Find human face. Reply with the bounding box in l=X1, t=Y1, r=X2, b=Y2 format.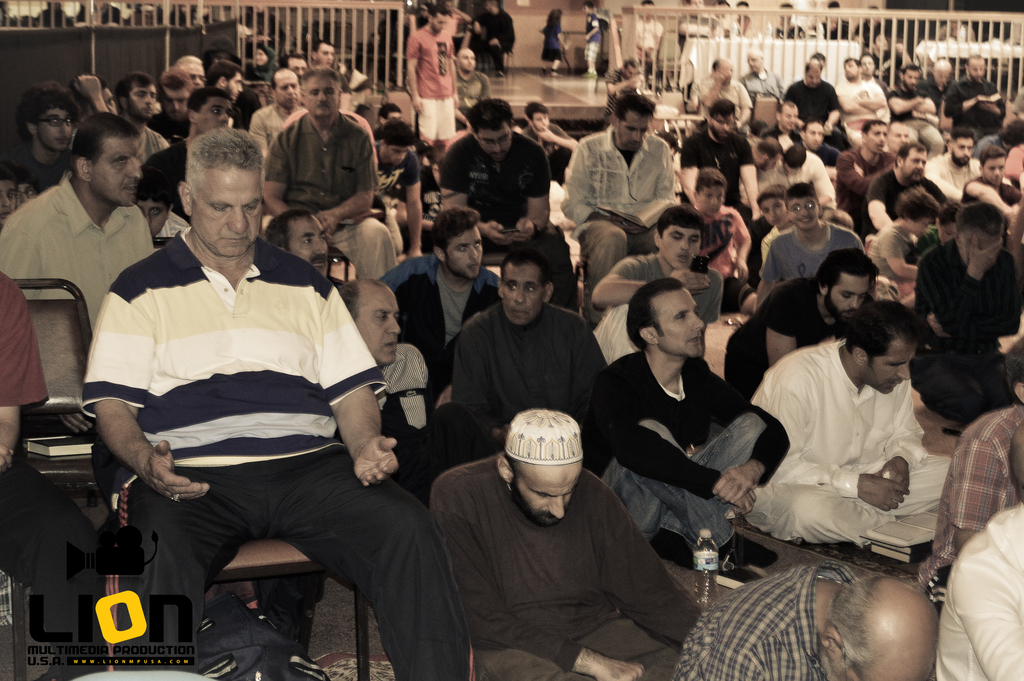
l=478, t=119, r=511, b=161.
